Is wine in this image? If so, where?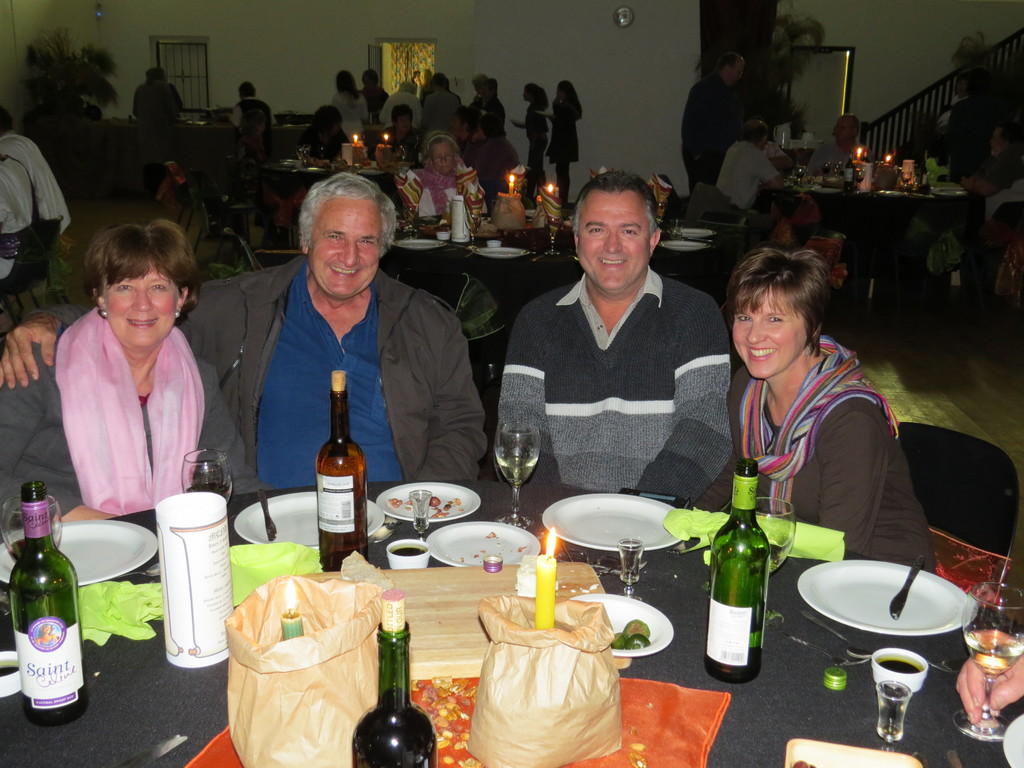
Yes, at bbox(497, 456, 536, 486).
